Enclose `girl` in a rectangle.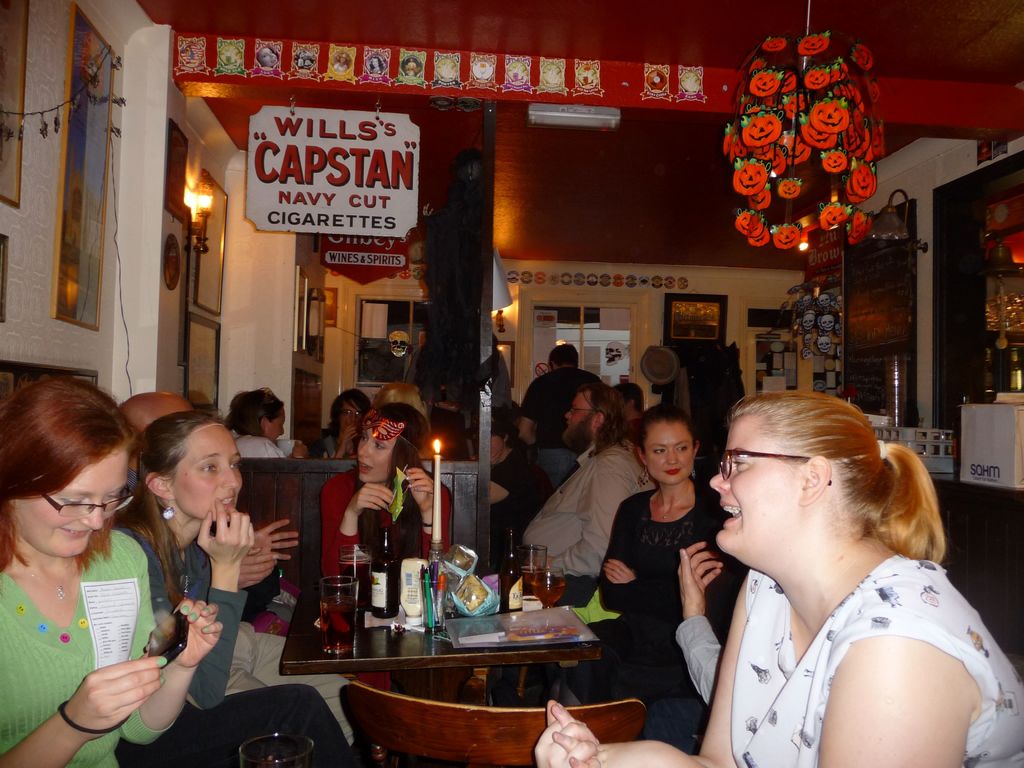
select_region(321, 407, 451, 693).
